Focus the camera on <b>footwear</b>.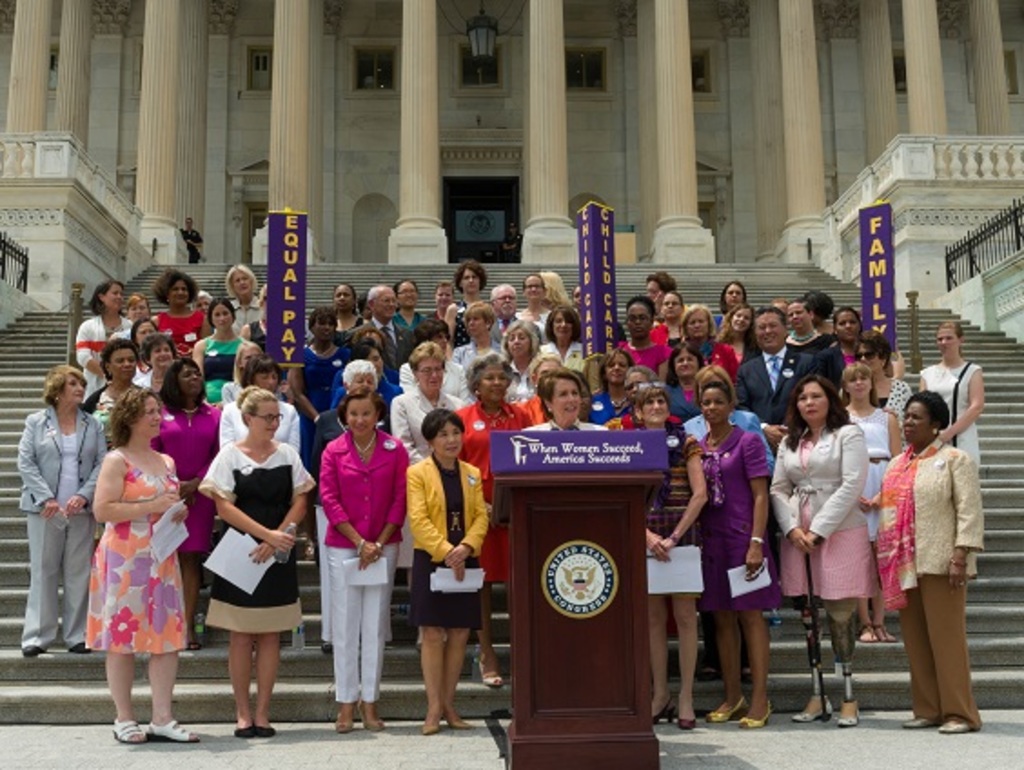
Focus region: [x1=65, y1=641, x2=93, y2=656].
